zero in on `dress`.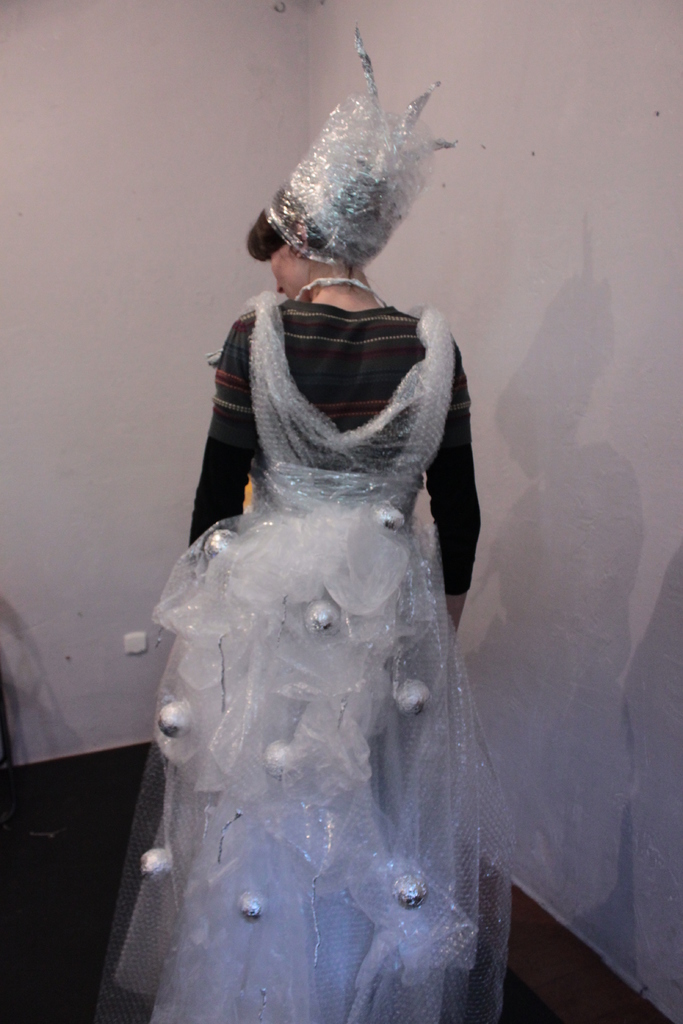
Zeroed in: bbox(93, 297, 522, 1023).
